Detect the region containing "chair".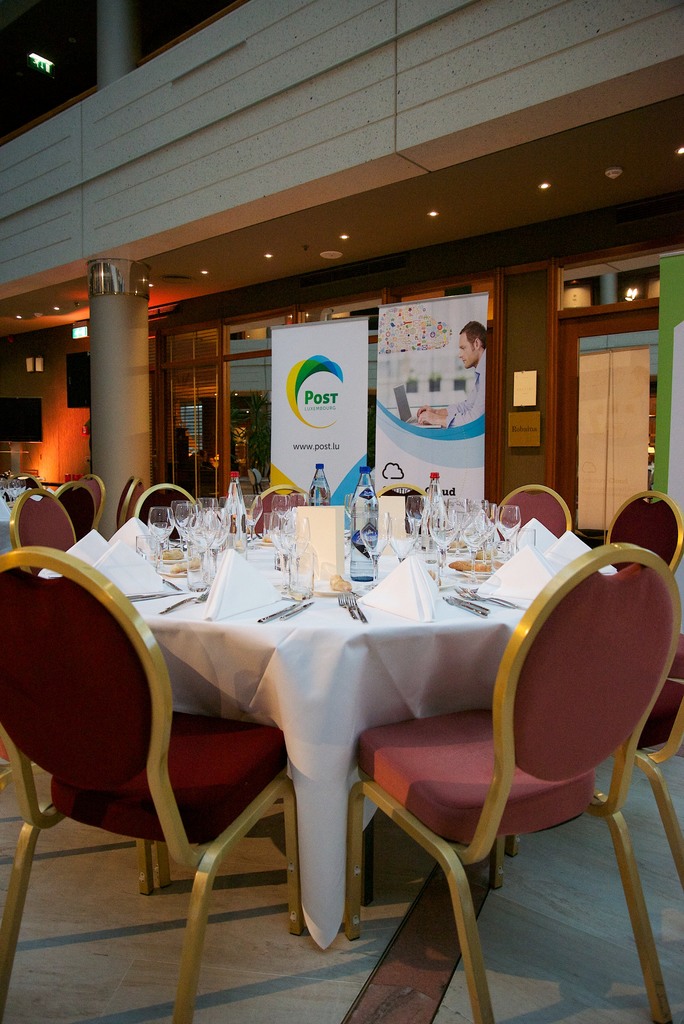
(x1=489, y1=487, x2=683, y2=888).
